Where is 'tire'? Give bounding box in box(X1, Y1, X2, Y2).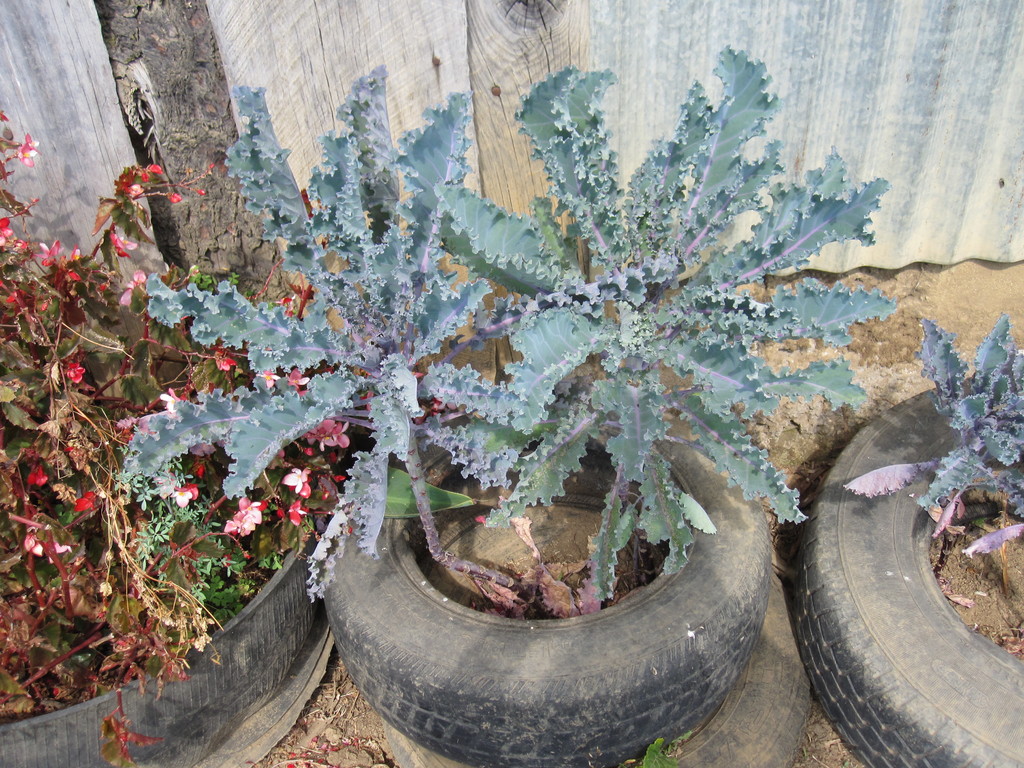
box(0, 499, 319, 767).
